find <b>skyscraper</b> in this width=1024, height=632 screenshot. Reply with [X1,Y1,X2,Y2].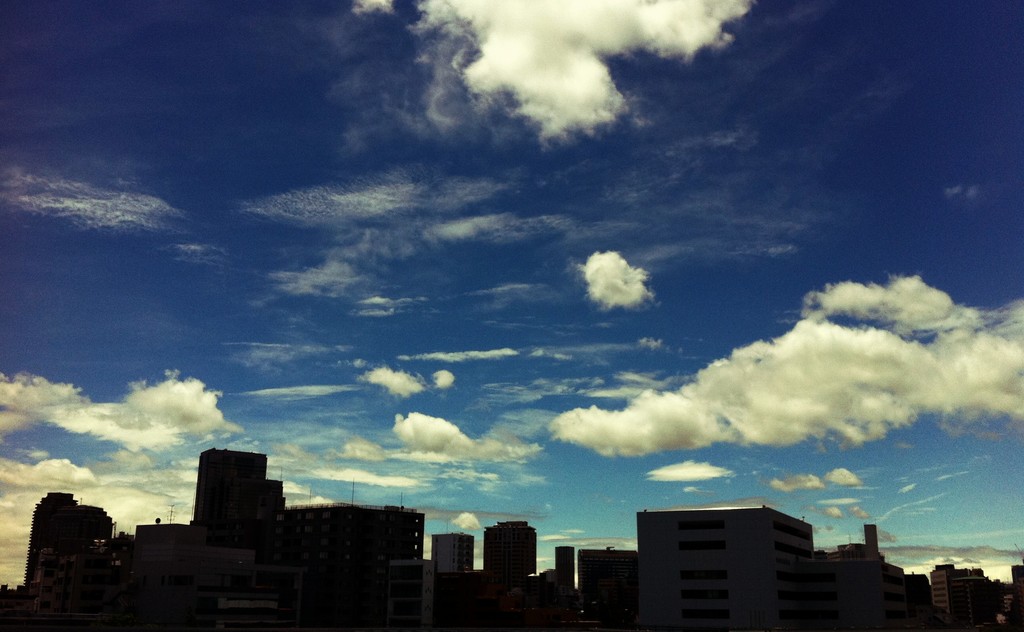
[164,458,280,565].
